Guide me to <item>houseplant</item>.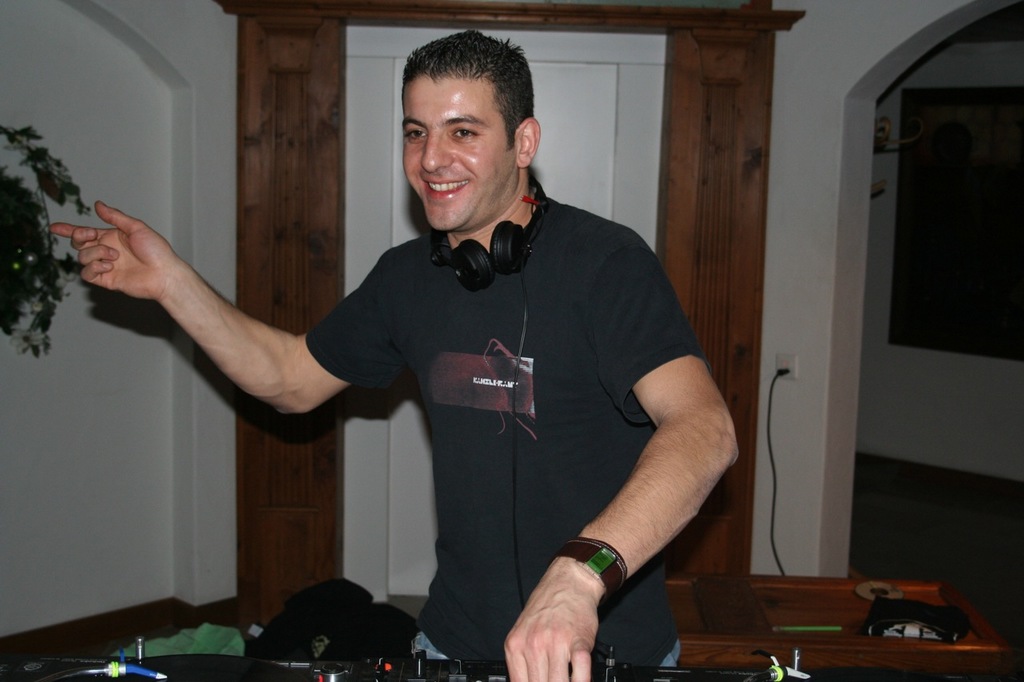
Guidance: 0,112,121,347.
